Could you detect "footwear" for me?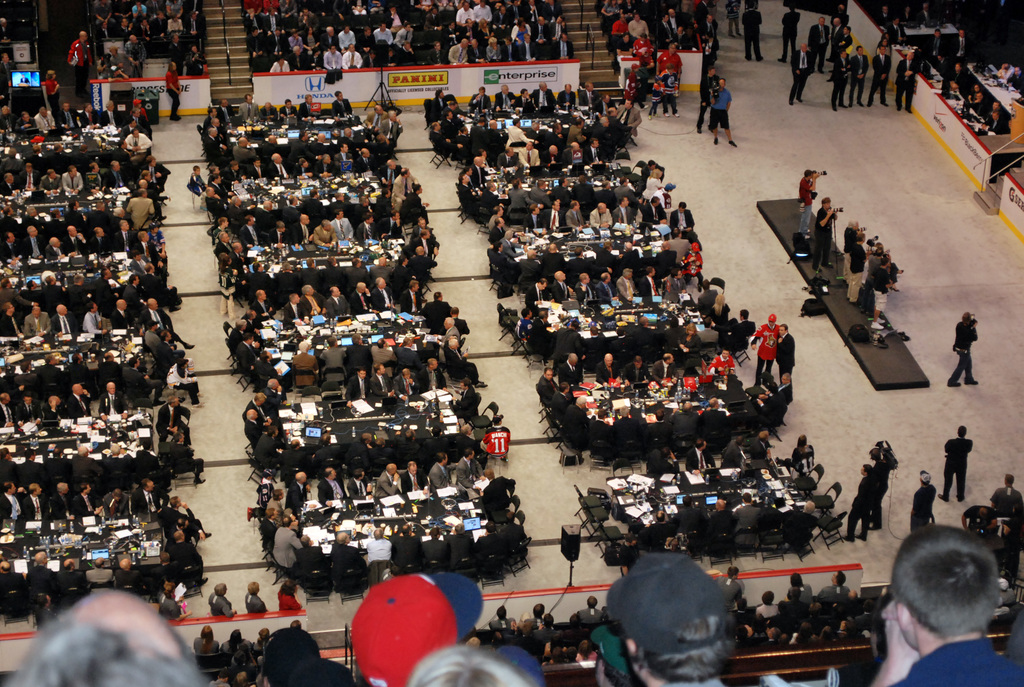
Detection result: {"x1": 712, "y1": 133, "x2": 718, "y2": 145}.
